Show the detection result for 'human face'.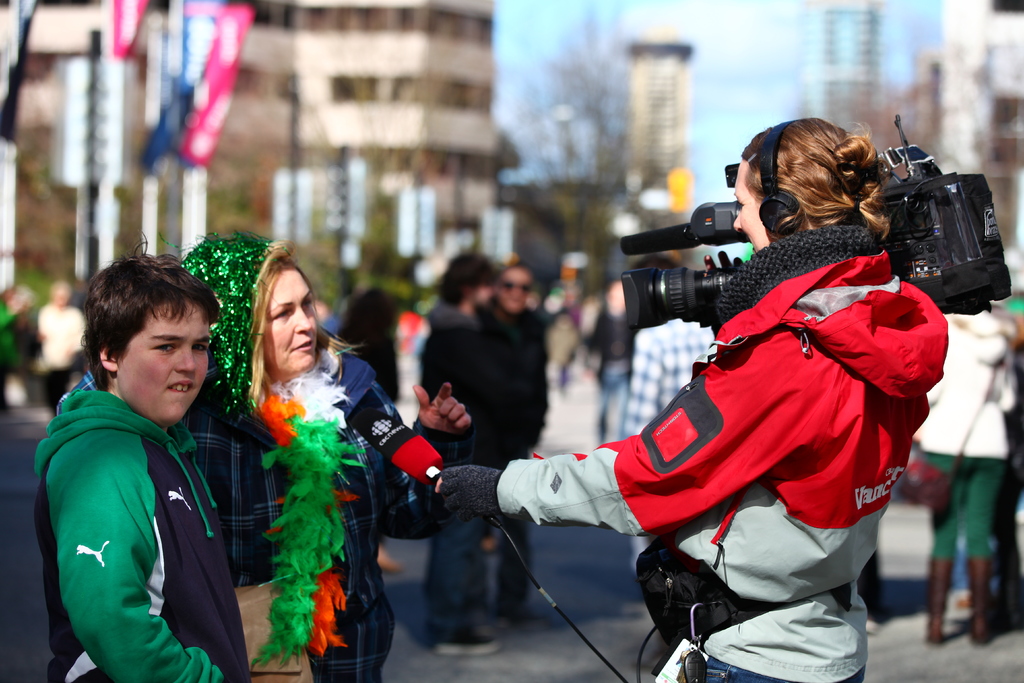
l=733, t=167, r=767, b=257.
